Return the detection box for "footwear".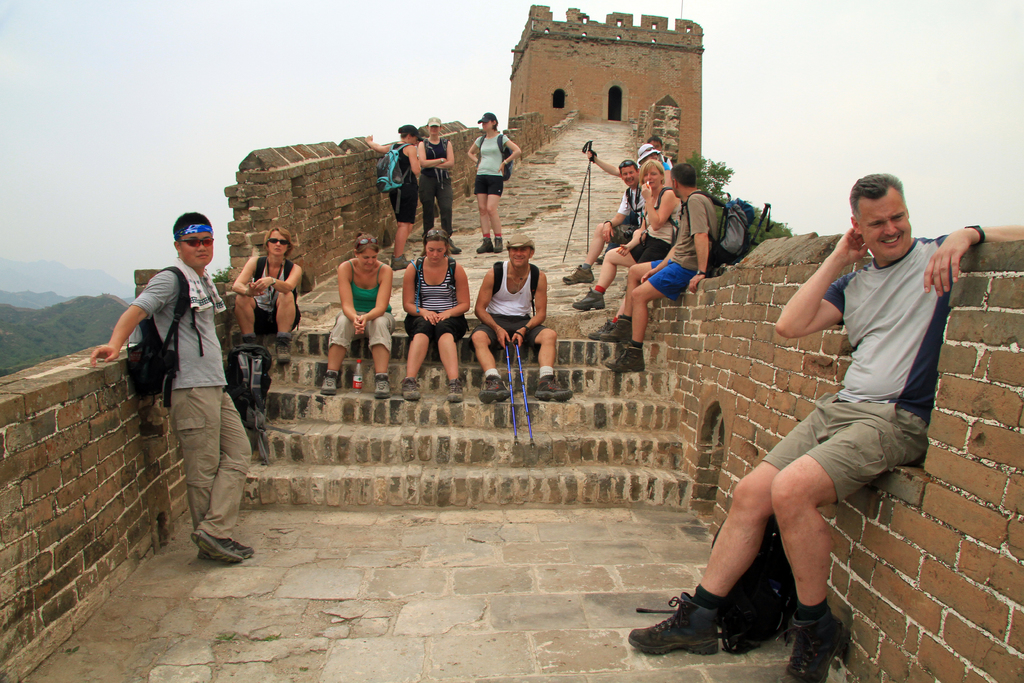
(left=319, top=371, right=340, bottom=393).
